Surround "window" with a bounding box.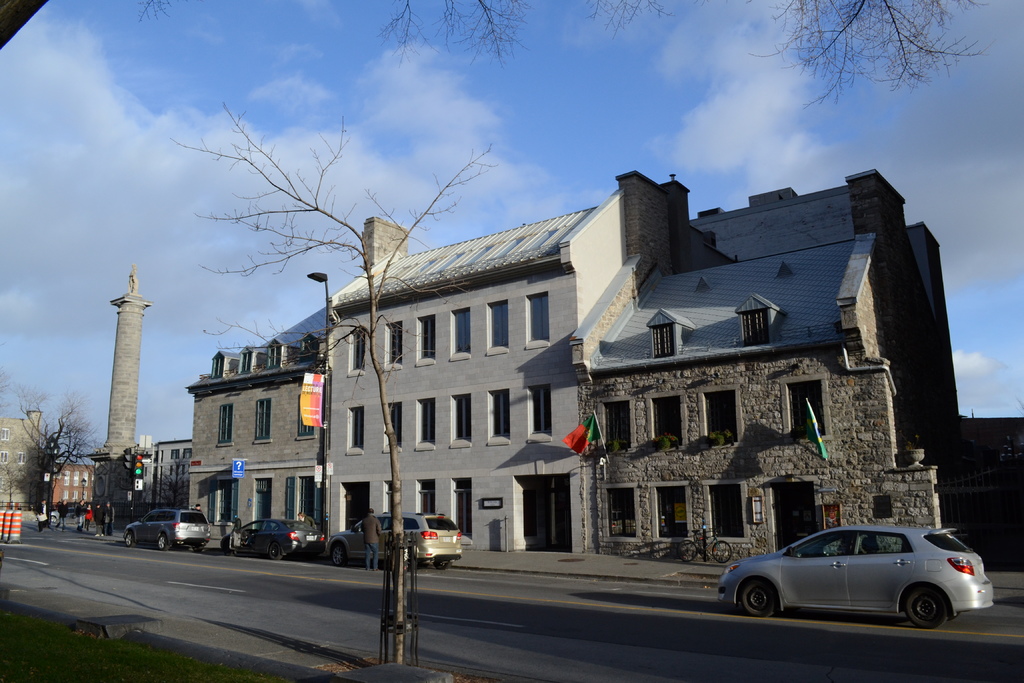
(x1=603, y1=477, x2=646, y2=548).
